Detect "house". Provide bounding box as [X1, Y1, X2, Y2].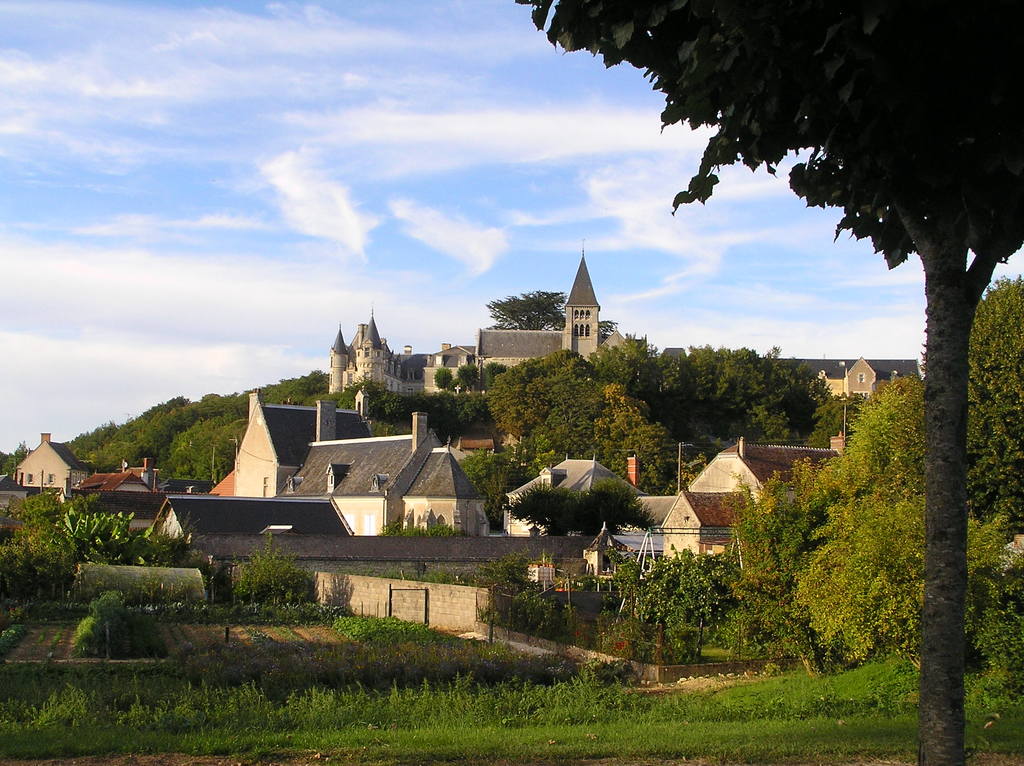
[509, 459, 670, 593].
